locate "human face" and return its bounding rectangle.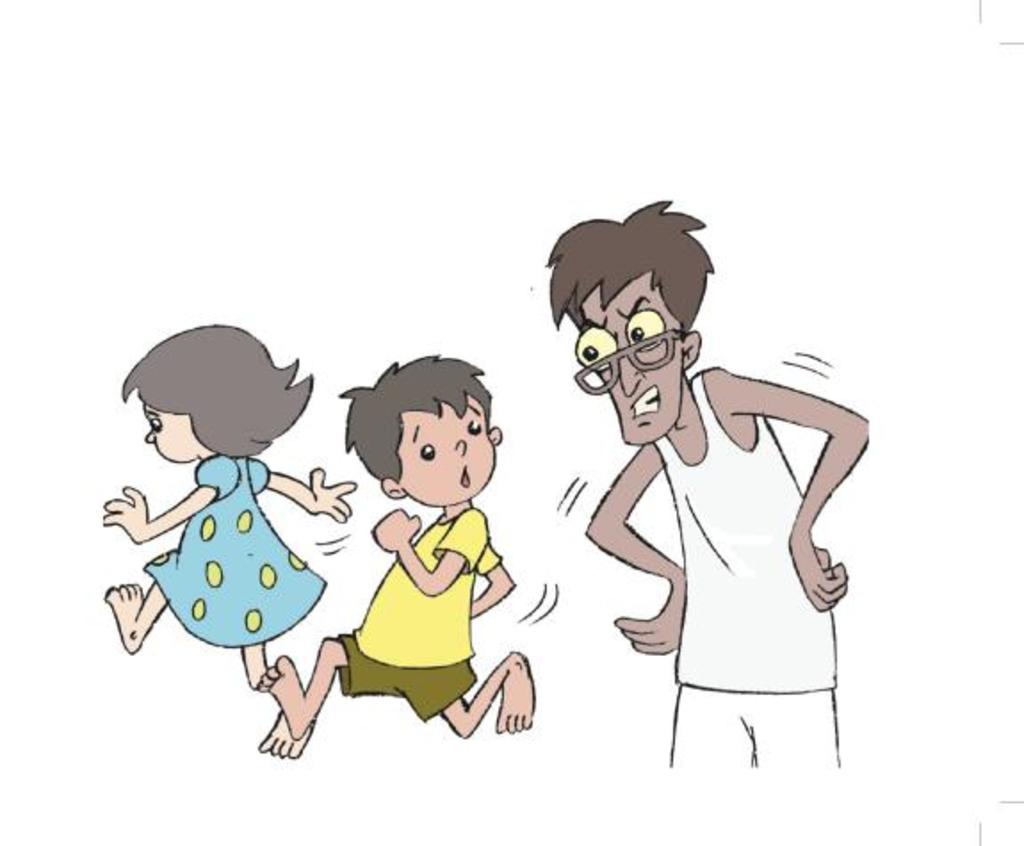
box(394, 401, 492, 502).
